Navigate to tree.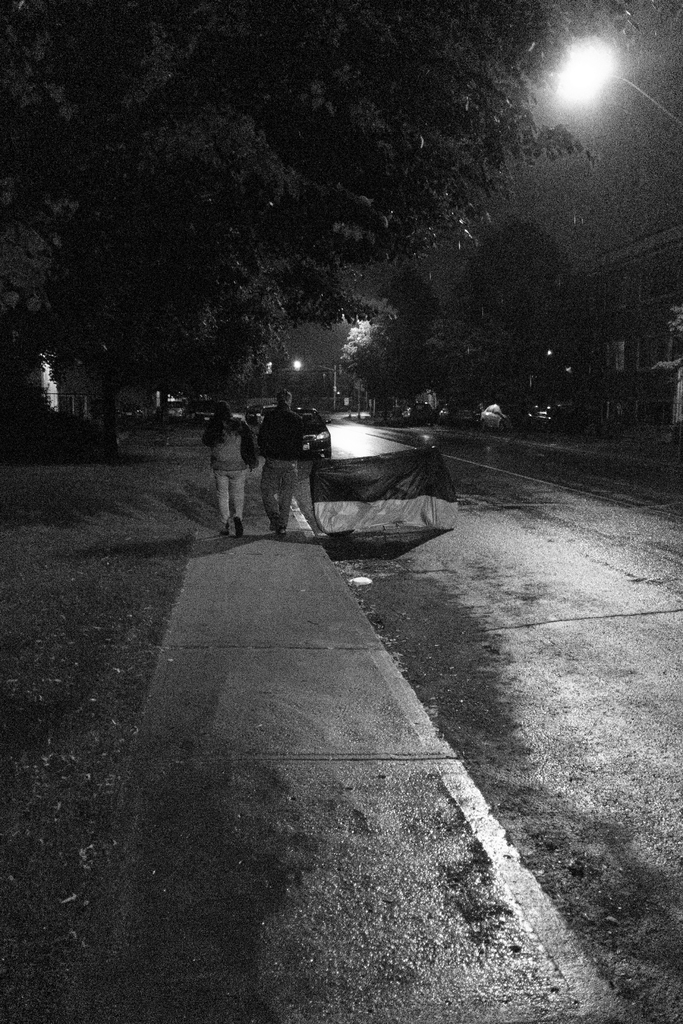
Navigation target: bbox=(0, 0, 666, 288).
